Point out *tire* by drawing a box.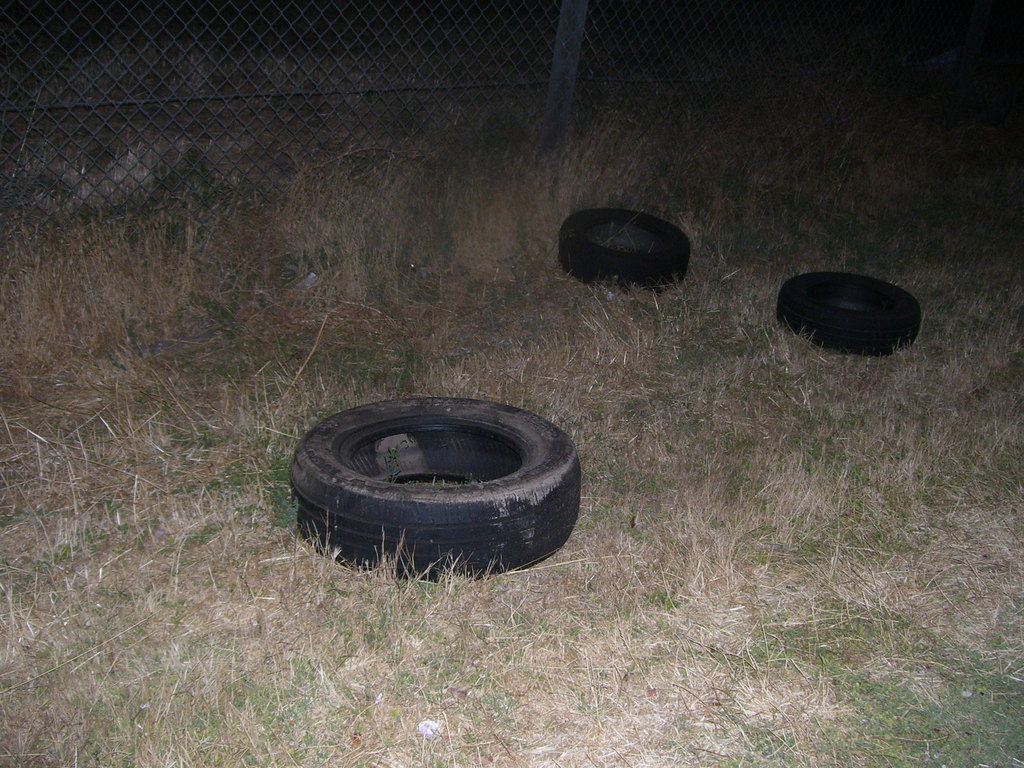
(x1=777, y1=268, x2=920, y2=351).
